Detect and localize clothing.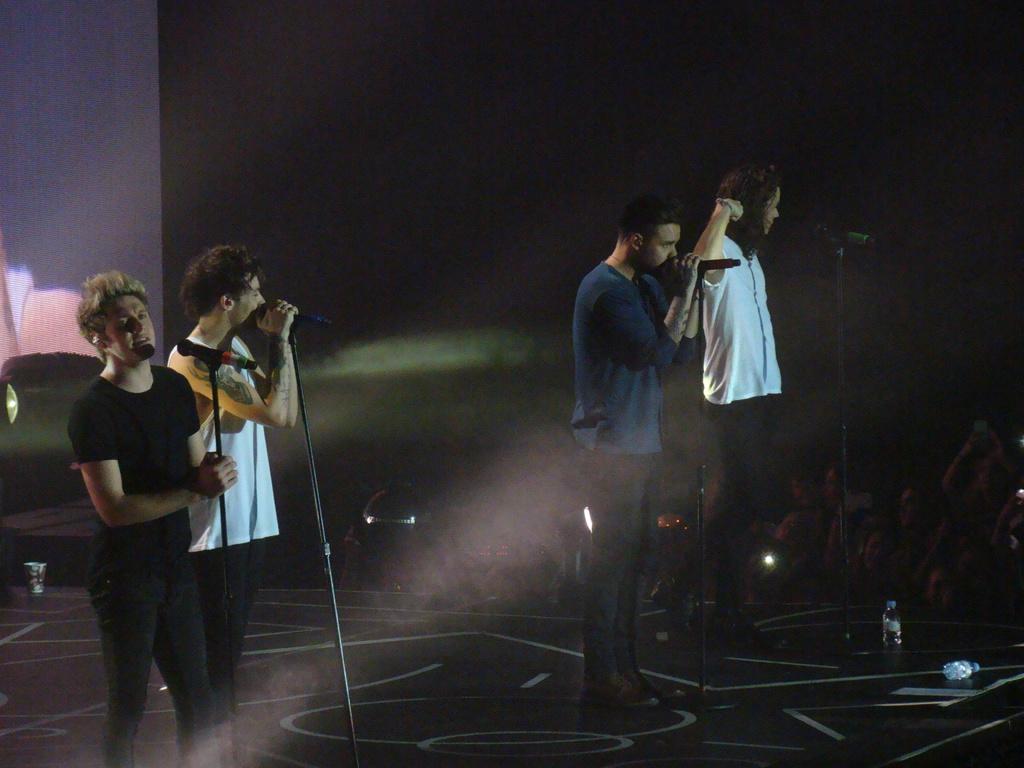
Localized at {"x1": 697, "y1": 233, "x2": 794, "y2": 610}.
